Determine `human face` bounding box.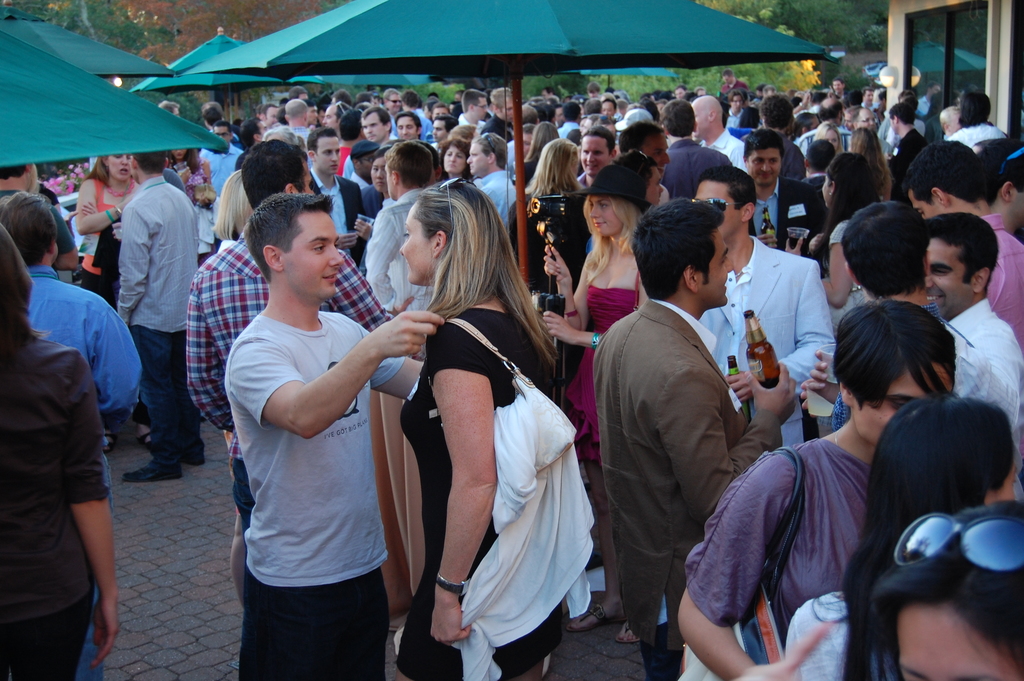
Determined: region(977, 454, 1018, 511).
